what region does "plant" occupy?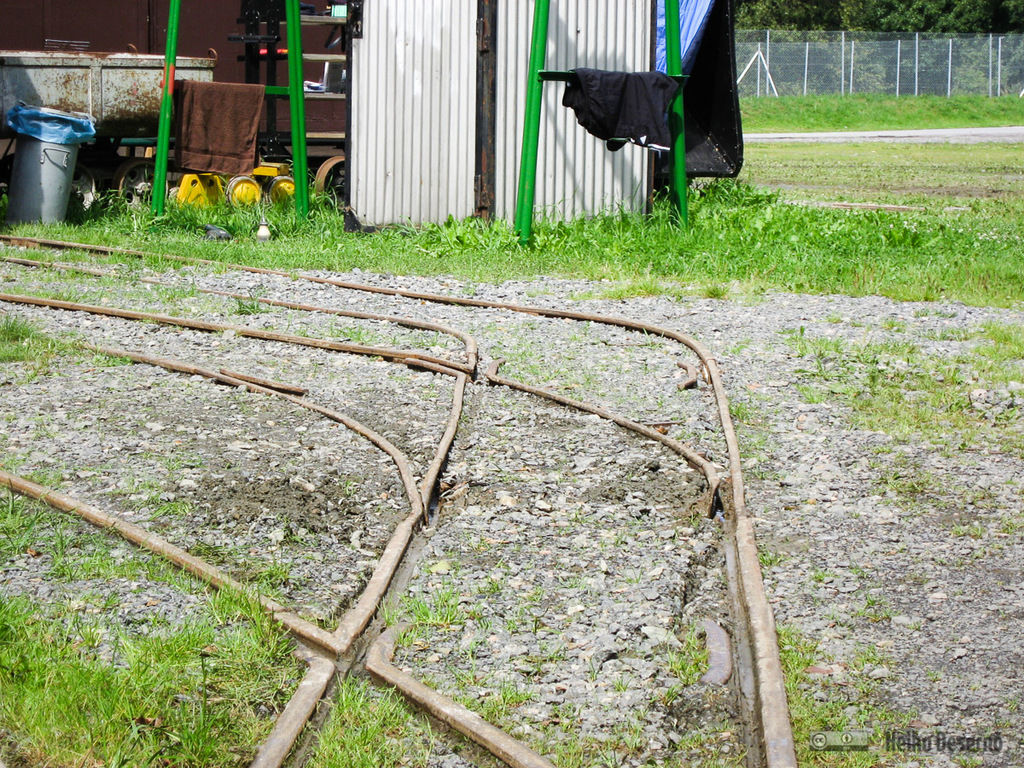
<box>506,614,524,633</box>.
